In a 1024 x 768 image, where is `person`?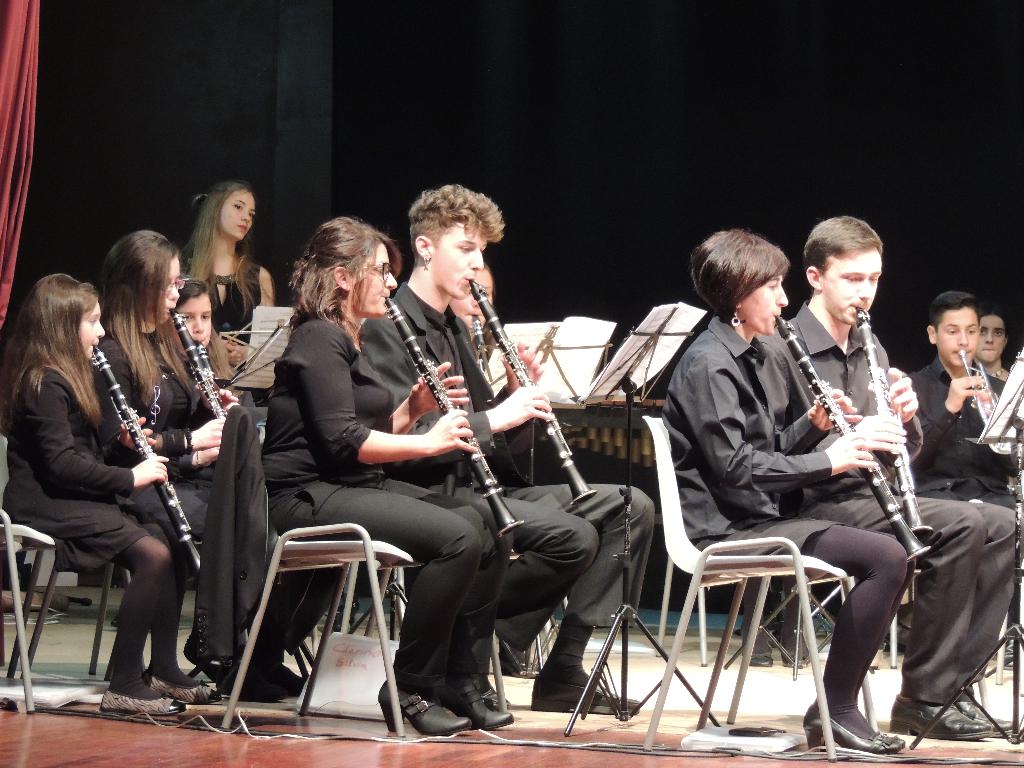
box=[898, 294, 1023, 509].
